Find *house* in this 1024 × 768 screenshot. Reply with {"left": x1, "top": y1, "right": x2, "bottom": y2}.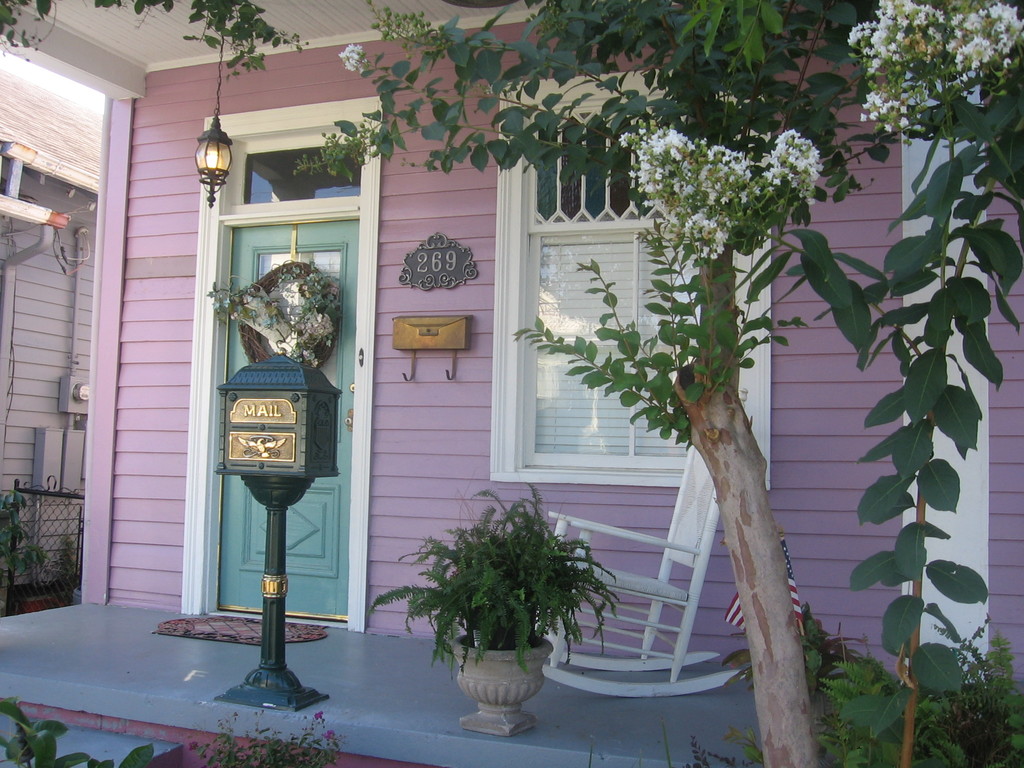
{"left": 0, "top": 0, "right": 1023, "bottom": 767}.
